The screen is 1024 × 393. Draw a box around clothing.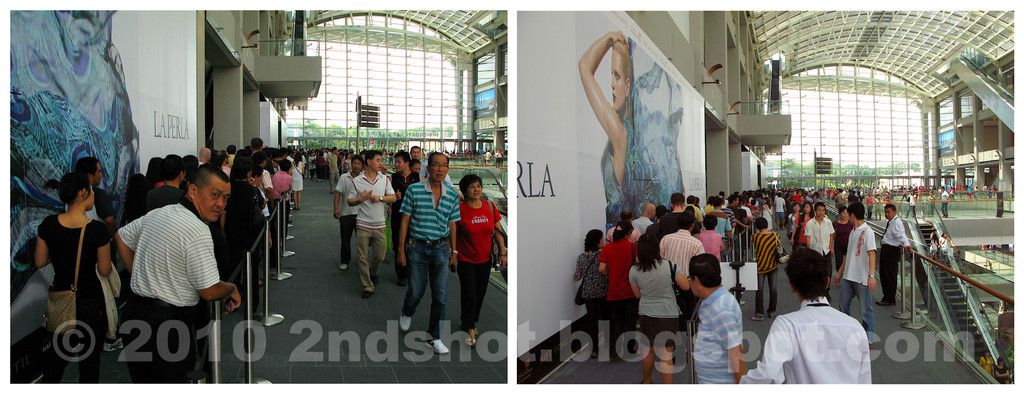
region(316, 138, 504, 337).
